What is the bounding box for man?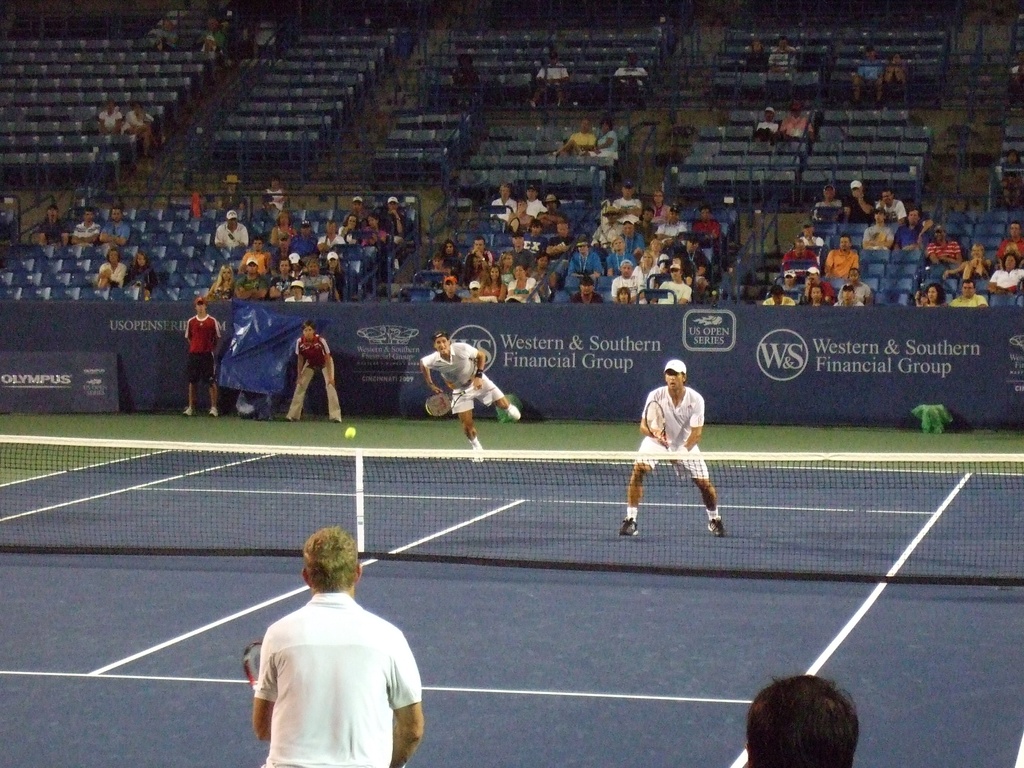
bbox(271, 259, 295, 296).
